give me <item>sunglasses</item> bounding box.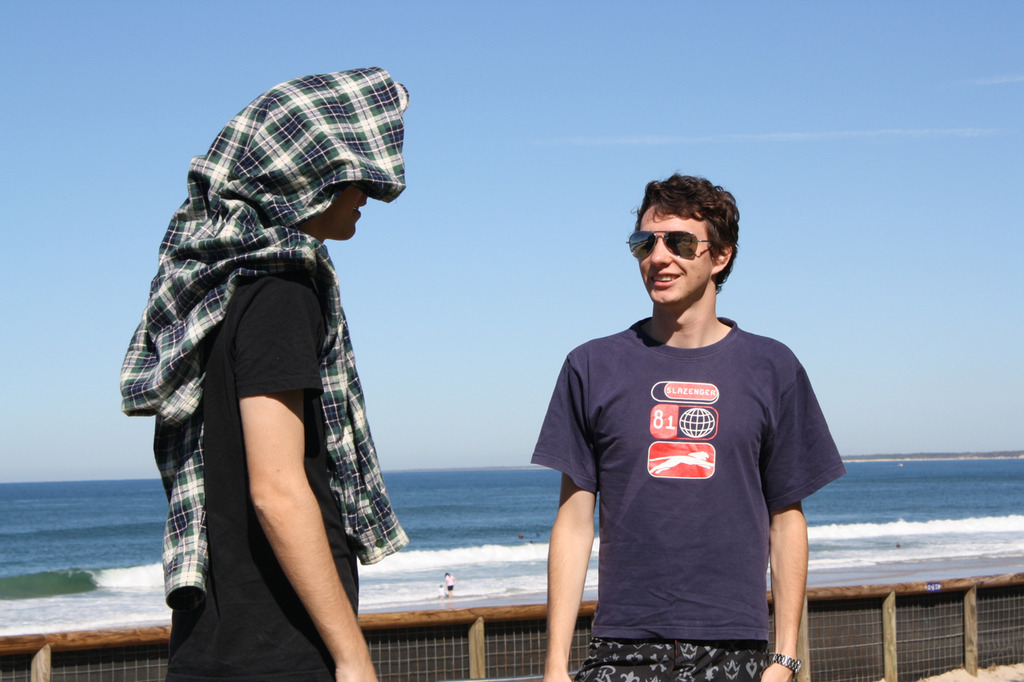
629/229/718/257.
